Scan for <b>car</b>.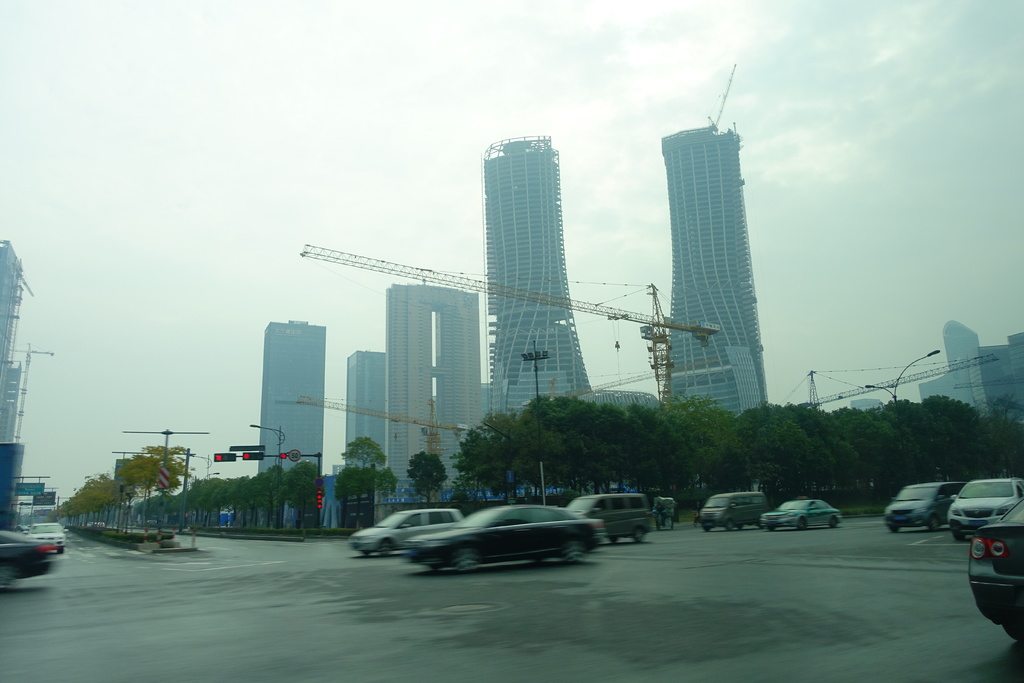
Scan result: 25 520 67 554.
